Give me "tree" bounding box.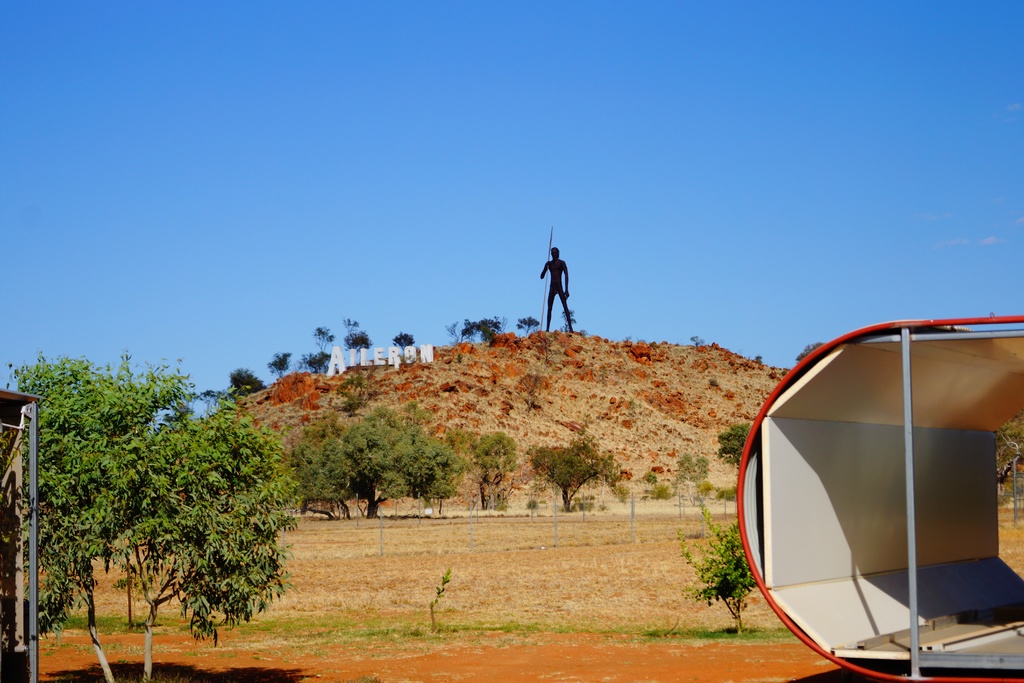
[x1=446, y1=434, x2=527, y2=509].
